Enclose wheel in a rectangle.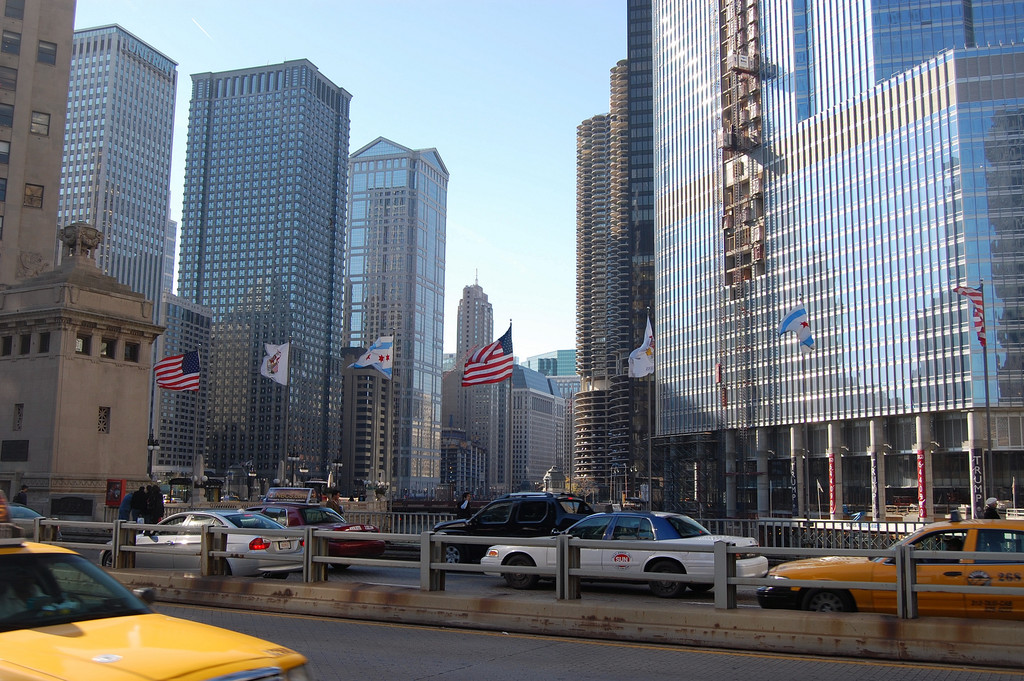
bbox(439, 548, 463, 566).
